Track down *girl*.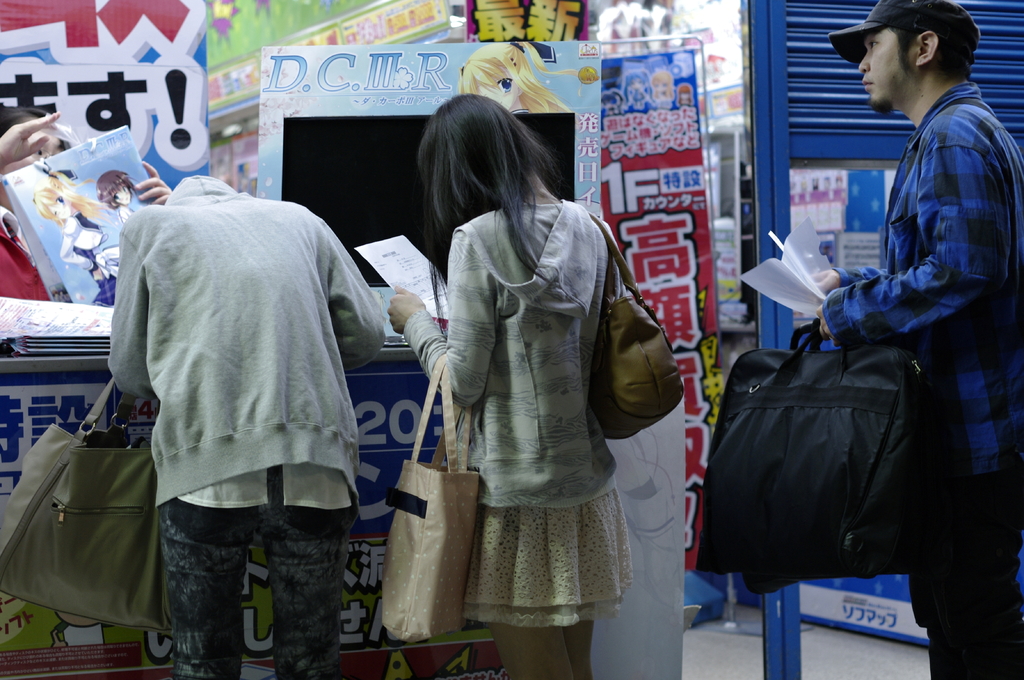
Tracked to <box>601,81,630,114</box>.
